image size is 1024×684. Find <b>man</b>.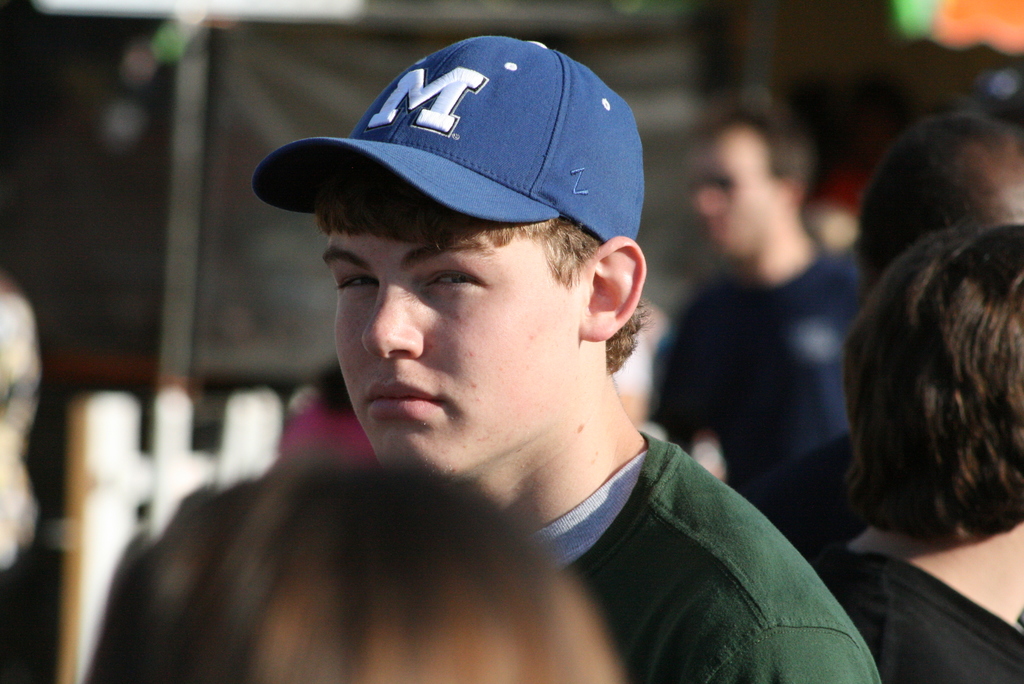
[x1=754, y1=111, x2=1023, y2=550].
